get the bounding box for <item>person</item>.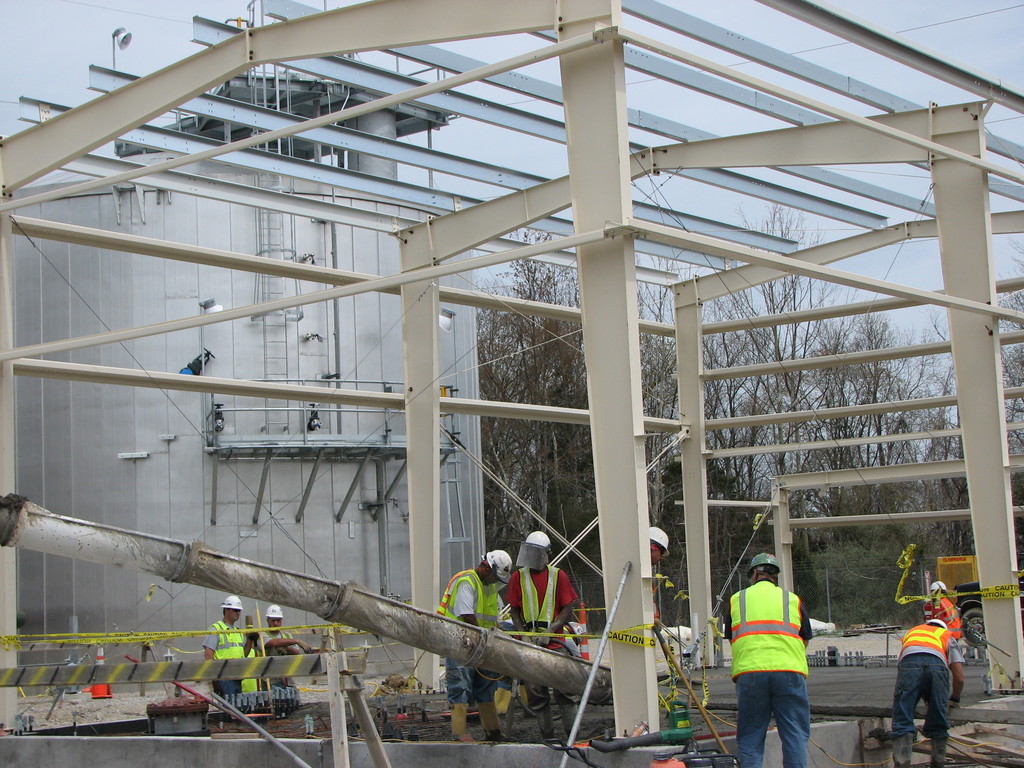
[501,546,582,740].
